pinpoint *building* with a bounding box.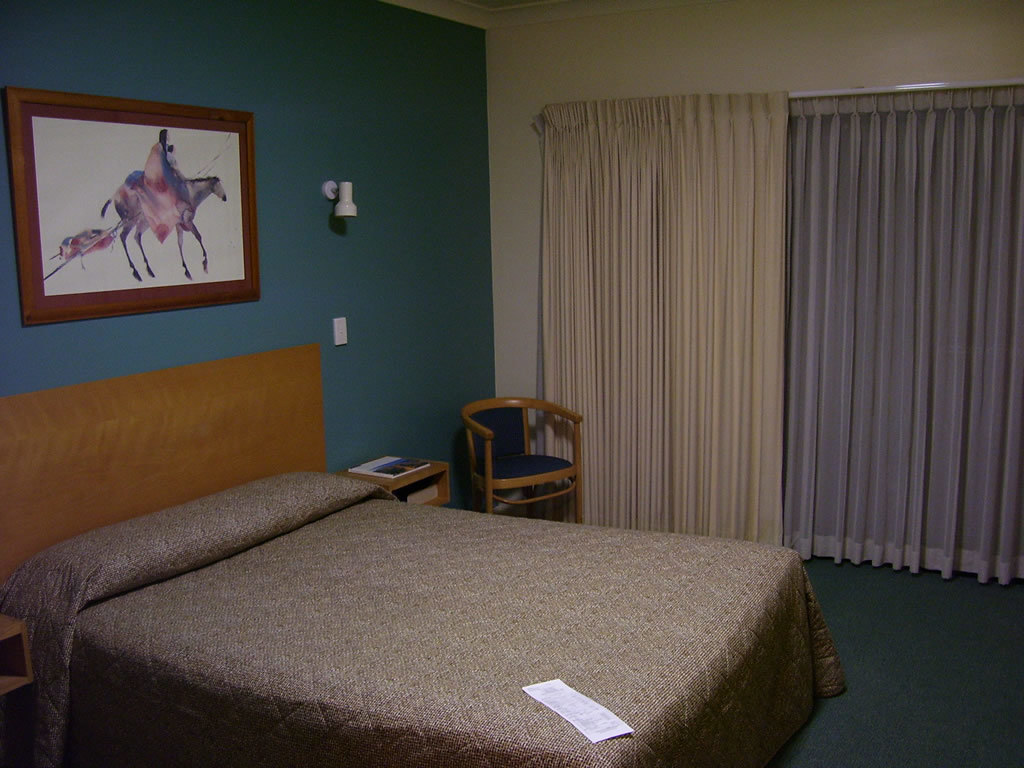
0:0:1023:767.
